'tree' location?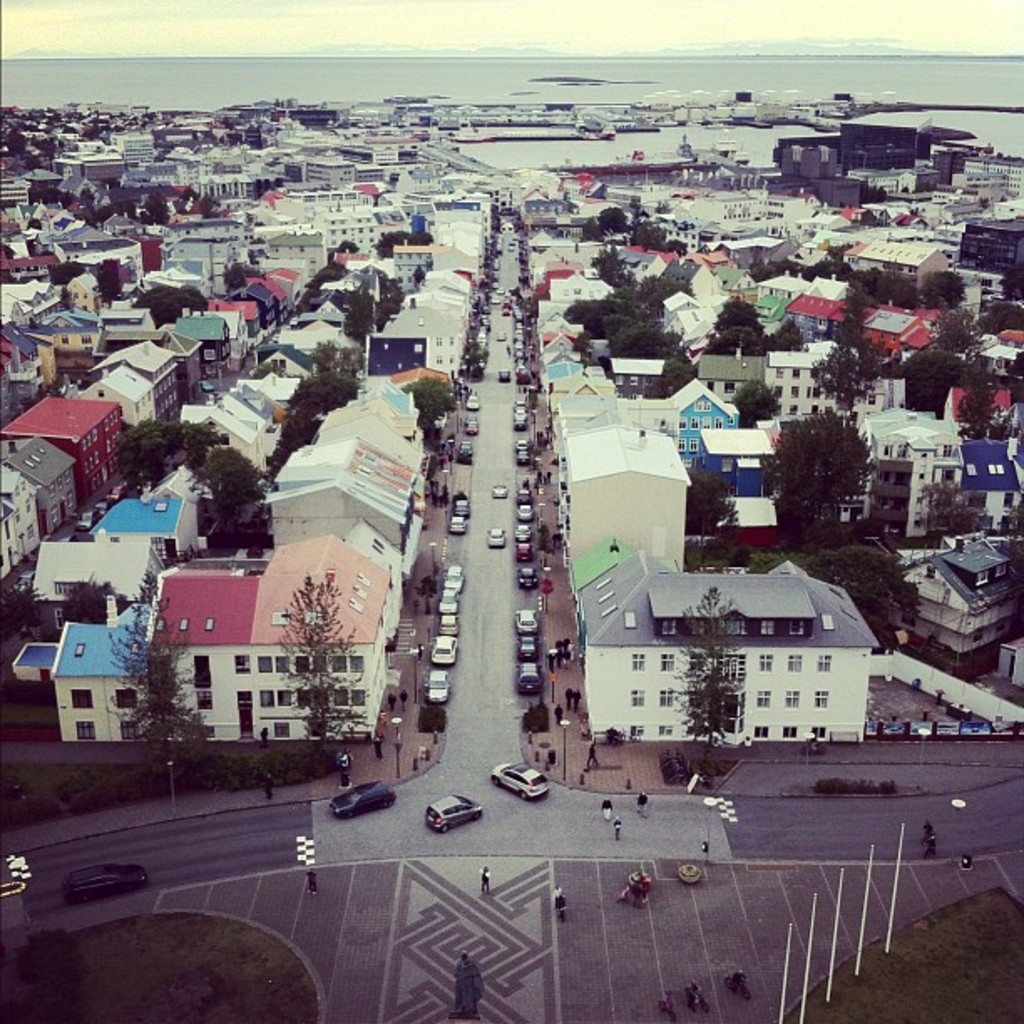
BBox(756, 402, 897, 537)
